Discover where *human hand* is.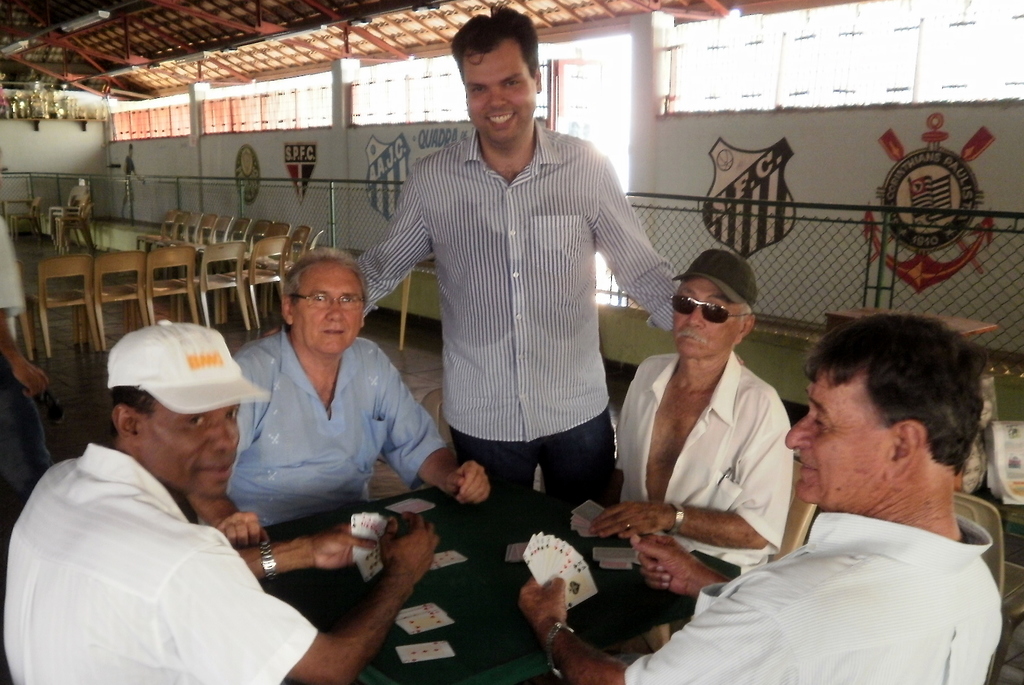
Discovered at select_region(377, 508, 440, 587).
